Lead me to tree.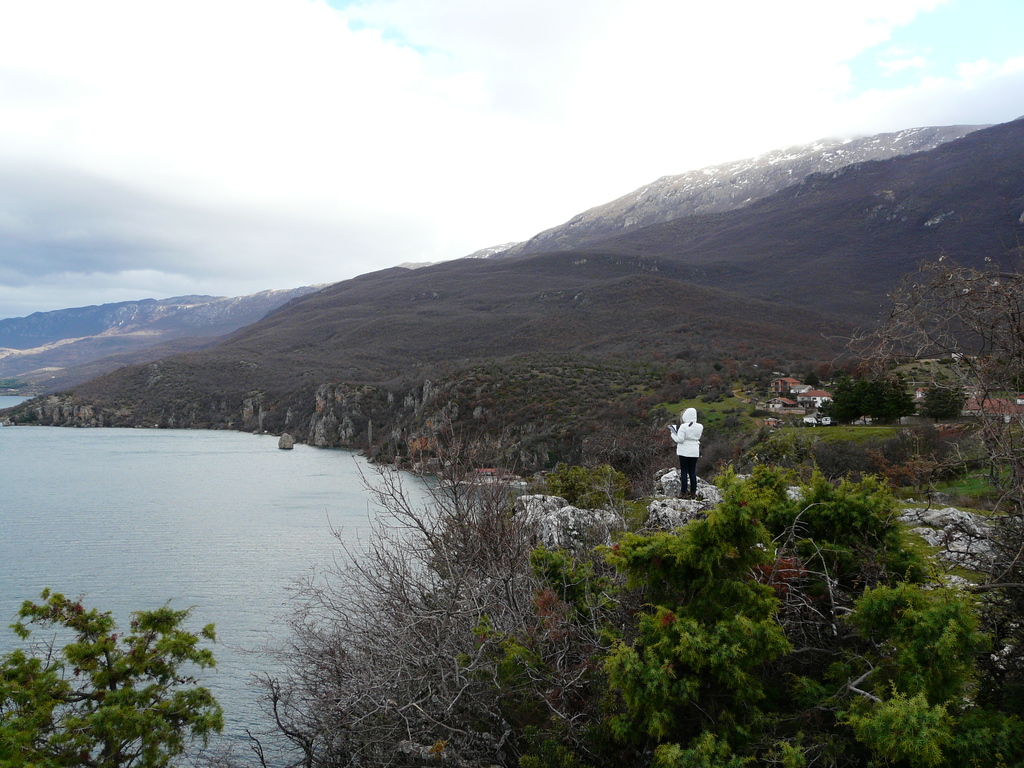
Lead to x1=816 y1=250 x2=1023 y2=717.
